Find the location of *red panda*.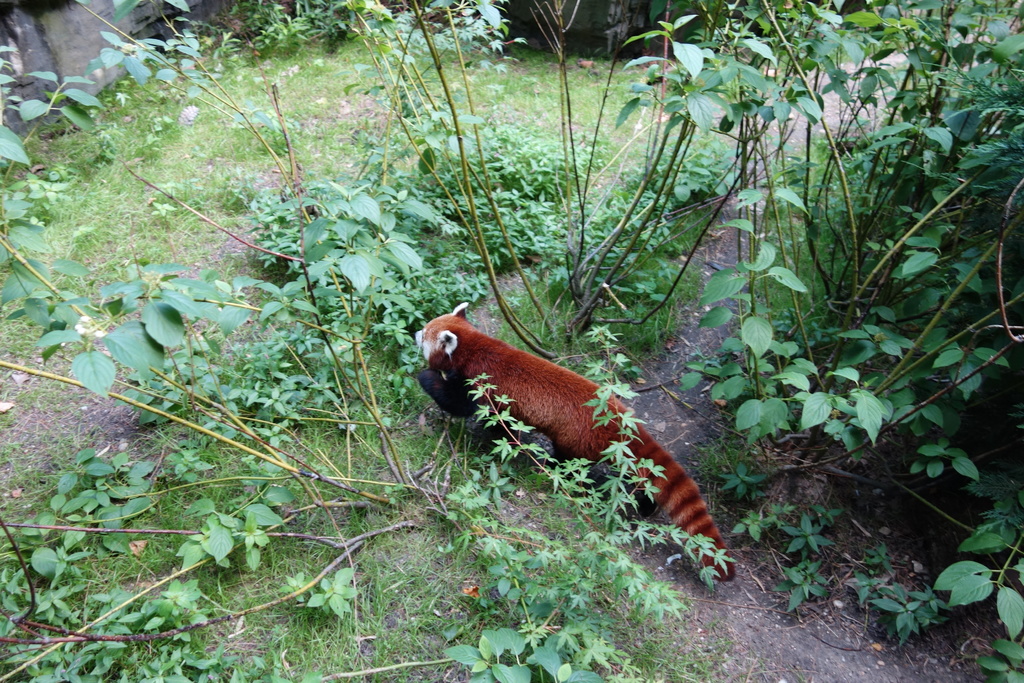
Location: [412,305,738,583].
